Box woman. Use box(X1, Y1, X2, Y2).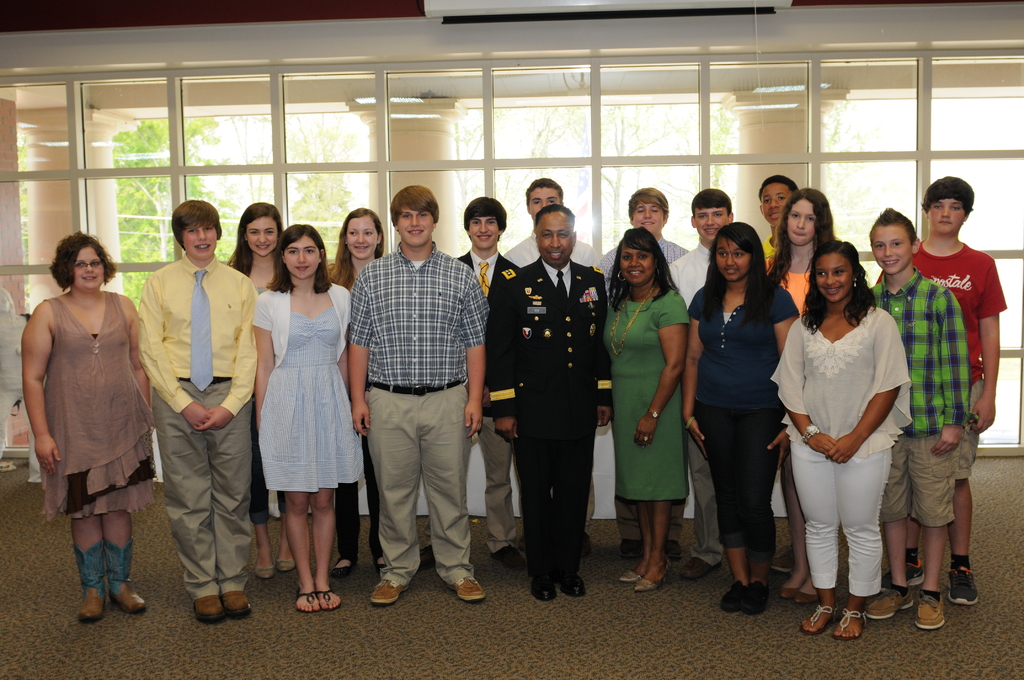
box(595, 227, 690, 593).
